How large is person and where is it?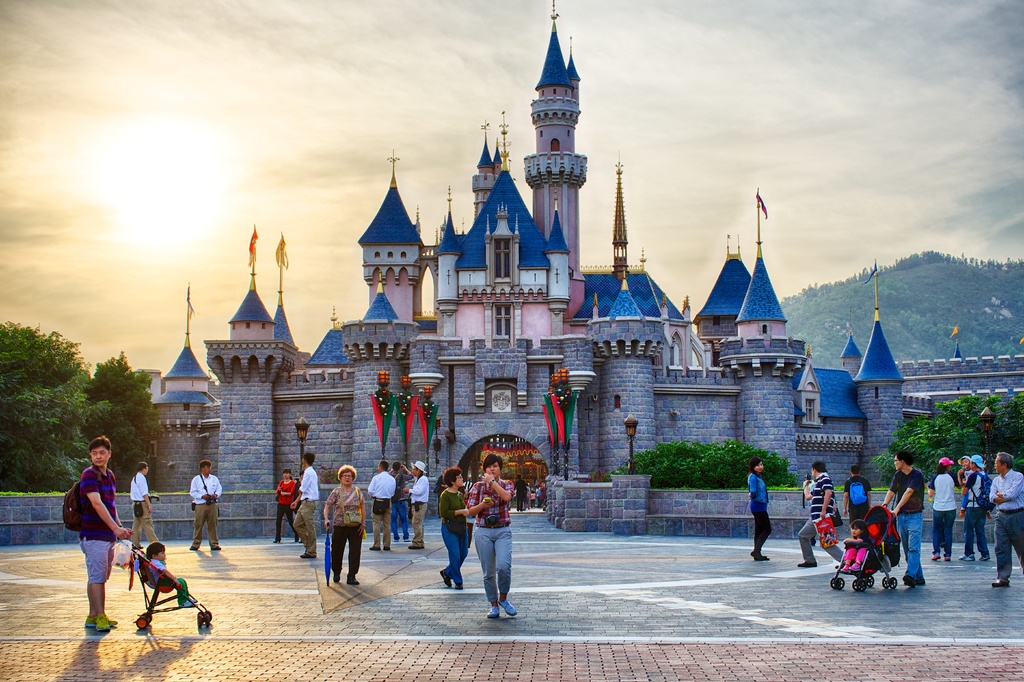
Bounding box: bbox(465, 478, 476, 496).
